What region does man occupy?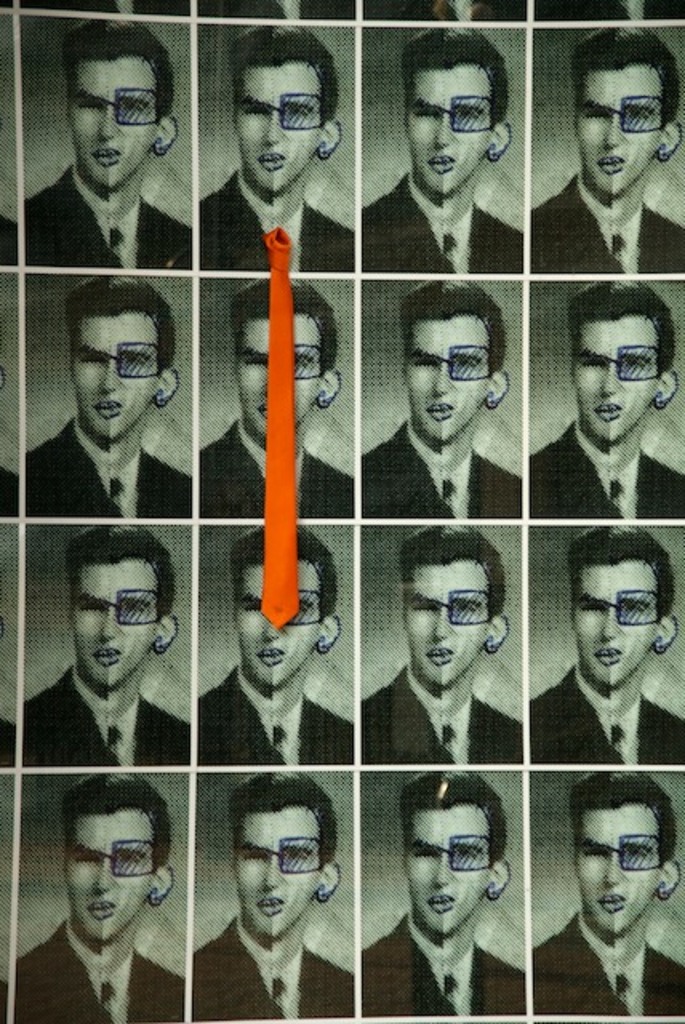
(x1=0, y1=979, x2=6, y2=1022).
